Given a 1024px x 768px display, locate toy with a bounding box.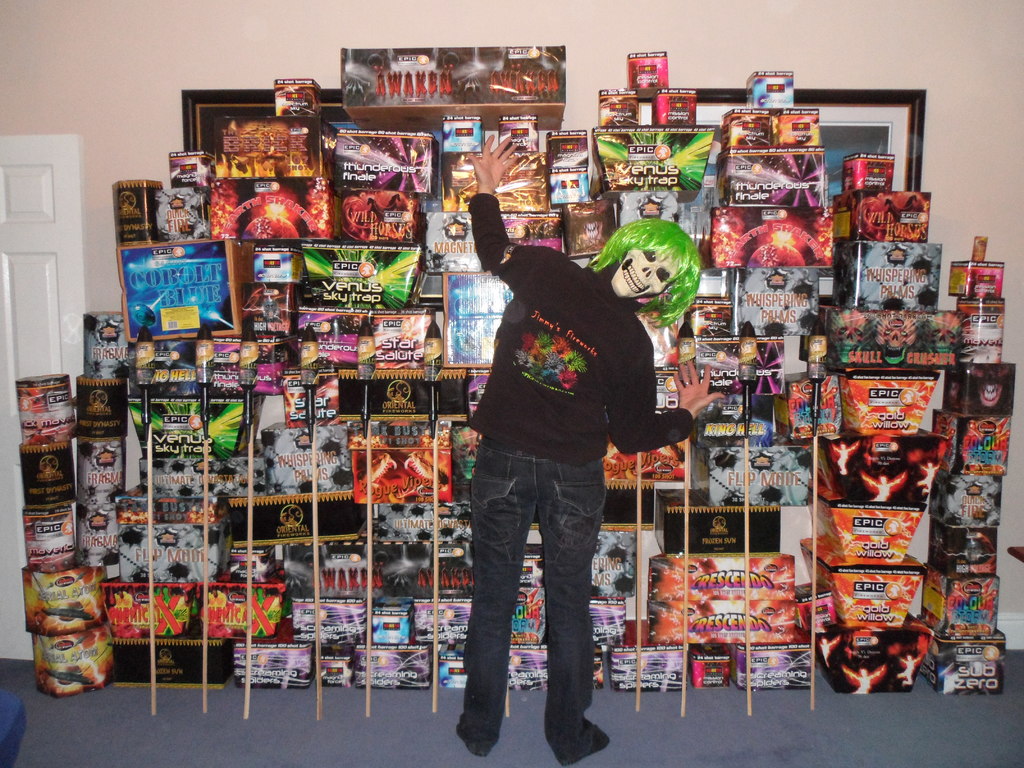
Located: 269 72 326 125.
